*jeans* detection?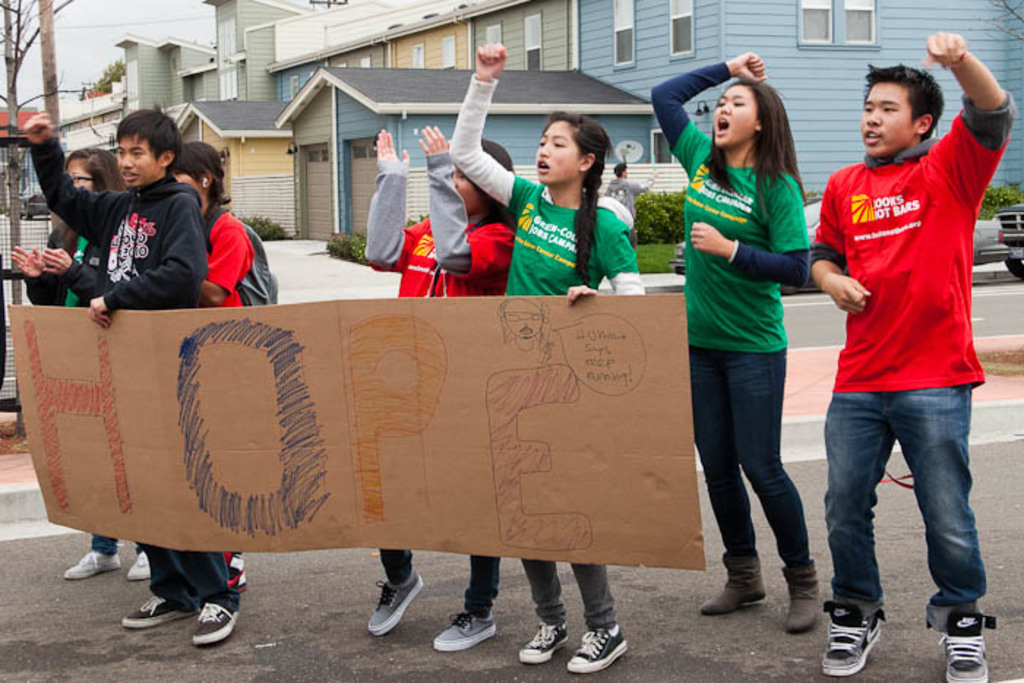
x1=821 y1=377 x2=990 y2=635
